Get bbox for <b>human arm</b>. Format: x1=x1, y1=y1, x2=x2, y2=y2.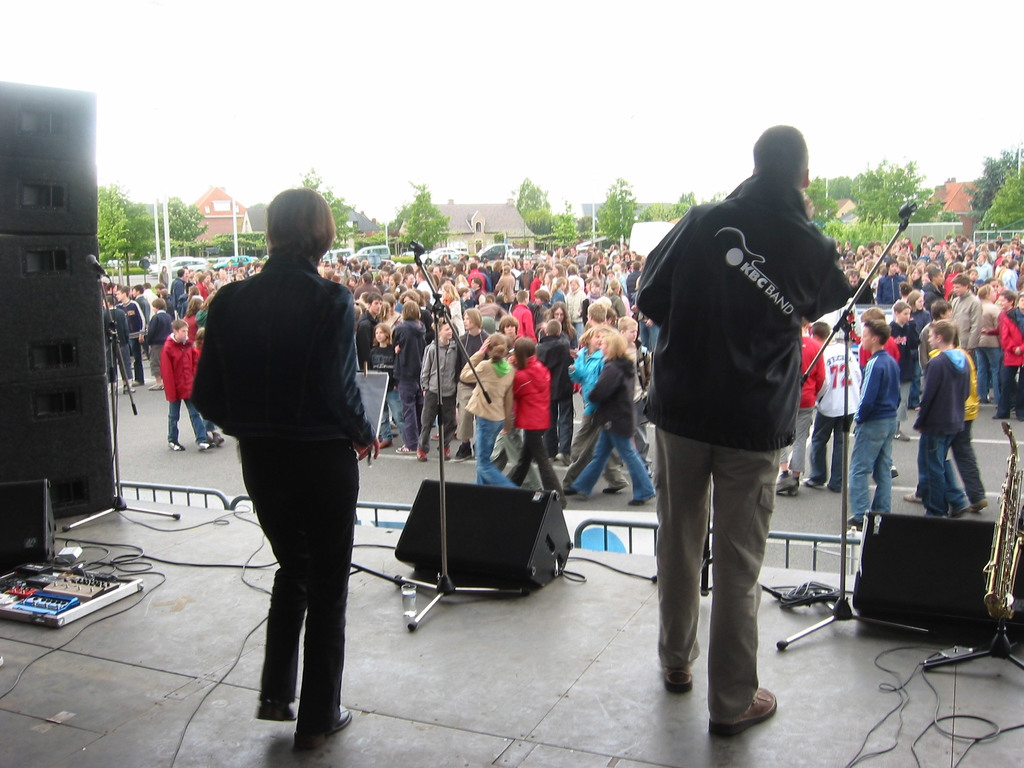
x1=103, y1=312, x2=110, y2=333.
